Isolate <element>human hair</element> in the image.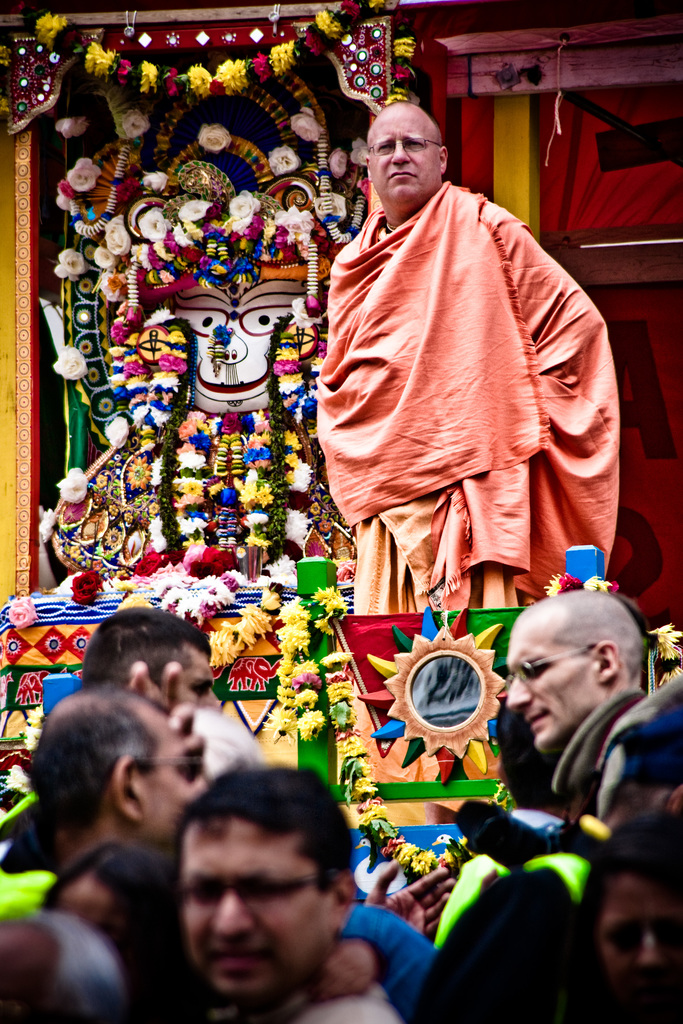
Isolated region: 24:679:150:833.
